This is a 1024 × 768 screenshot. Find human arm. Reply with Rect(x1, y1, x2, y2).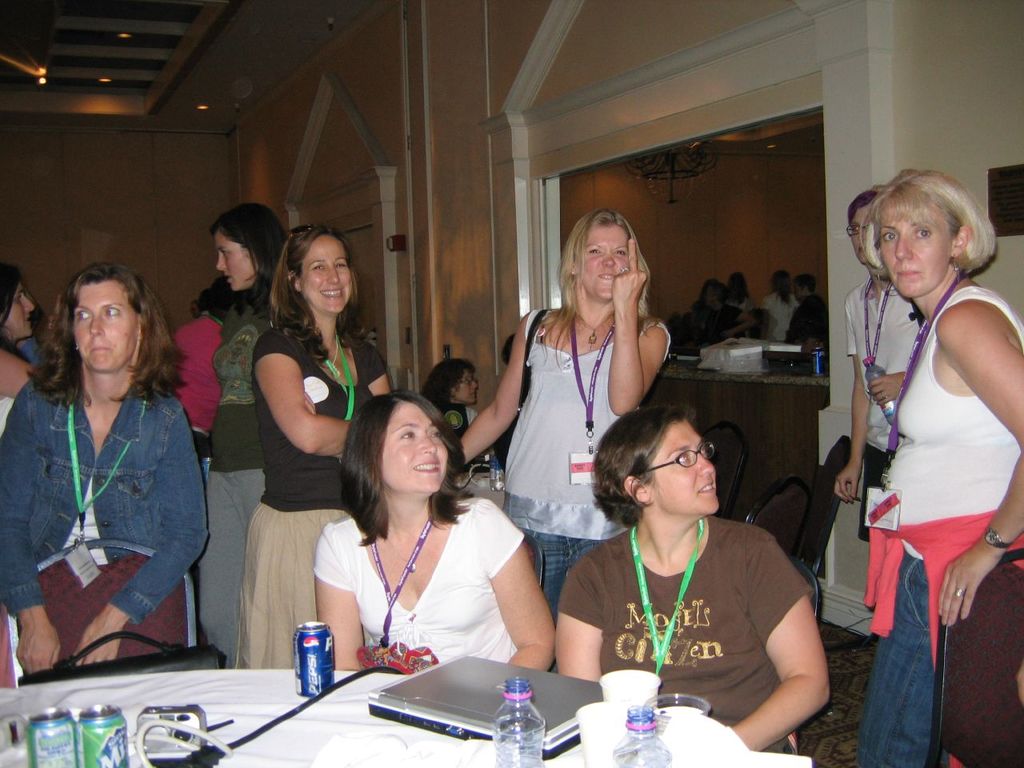
Rect(0, 383, 67, 682).
